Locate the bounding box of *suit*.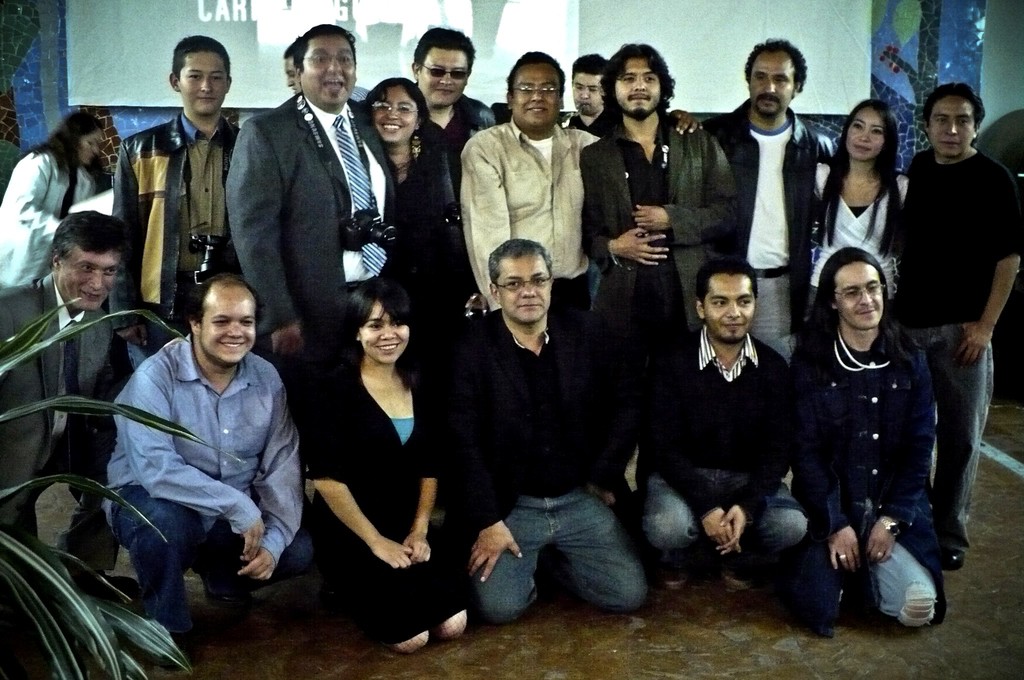
Bounding box: 579/115/742/335.
